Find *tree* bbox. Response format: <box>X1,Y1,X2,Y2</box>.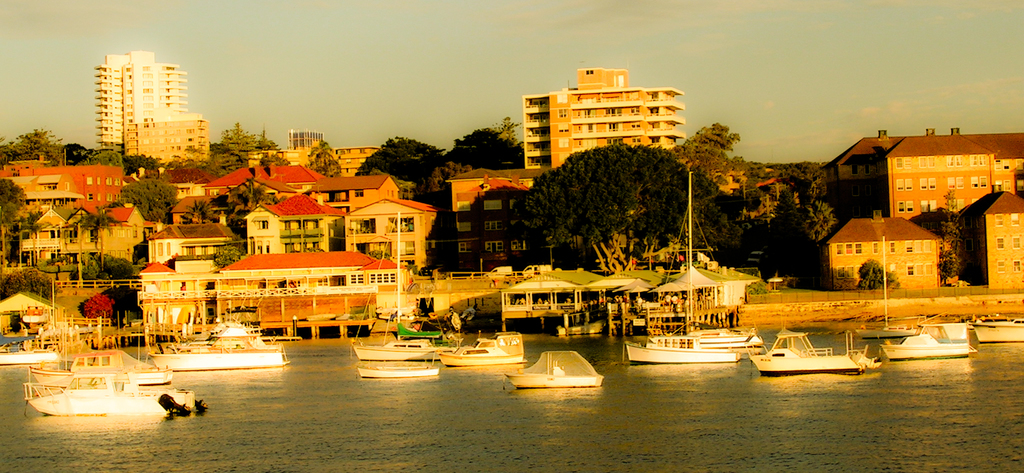
<box>301,131,345,188</box>.
